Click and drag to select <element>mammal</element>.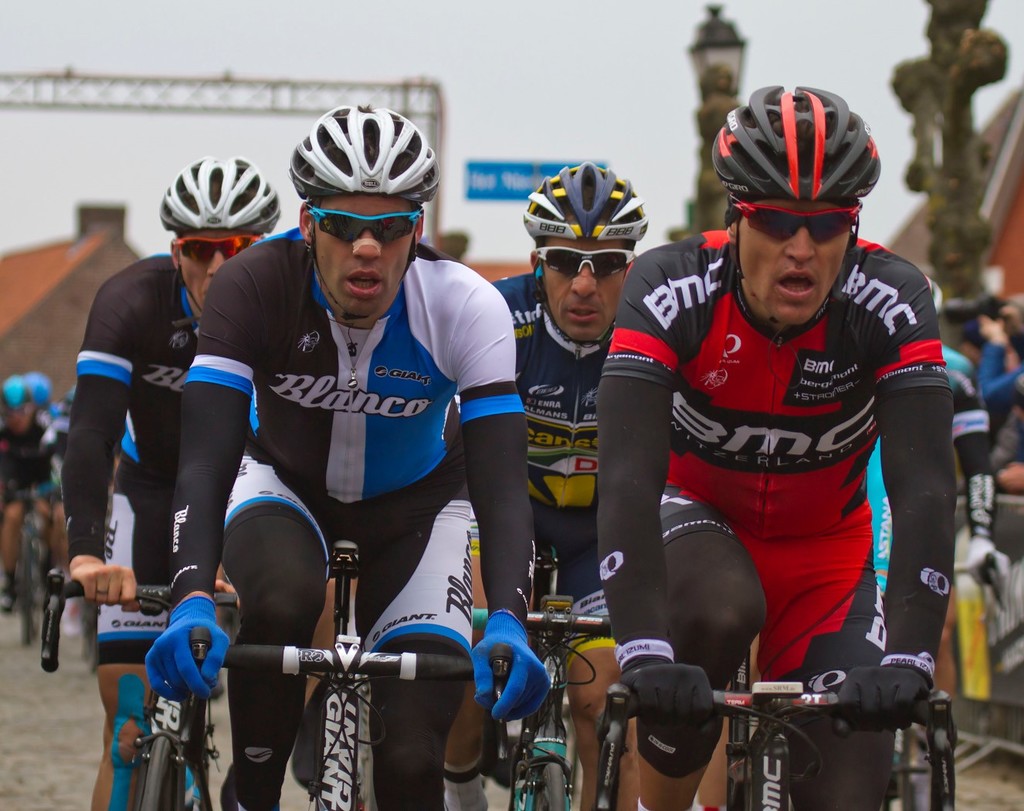
Selection: bbox(596, 83, 952, 810).
